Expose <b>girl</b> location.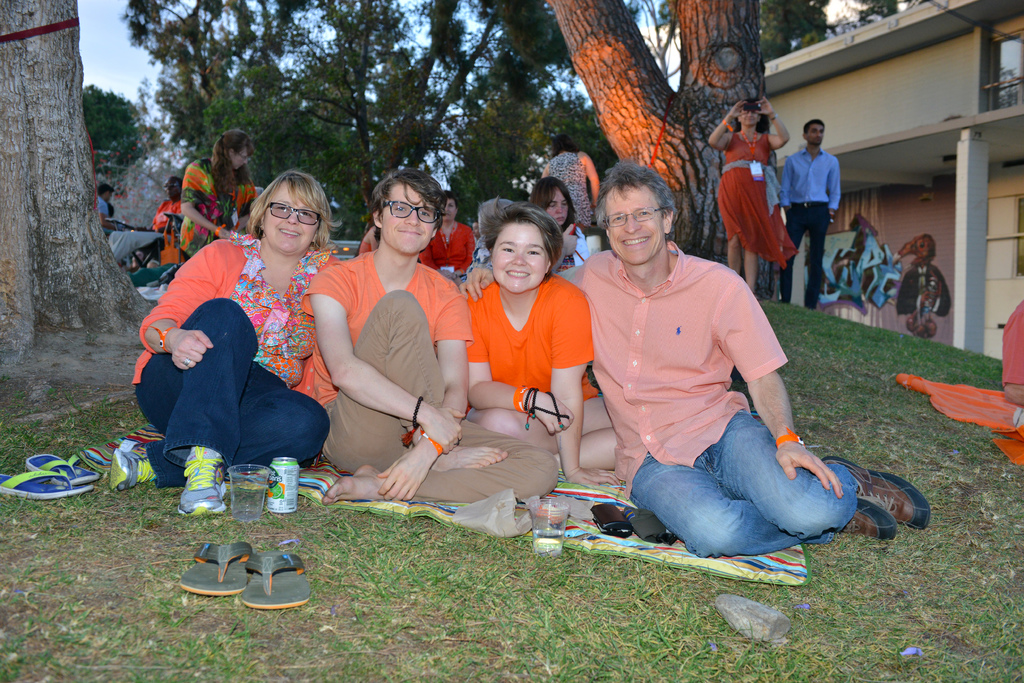
Exposed at box(179, 128, 255, 256).
